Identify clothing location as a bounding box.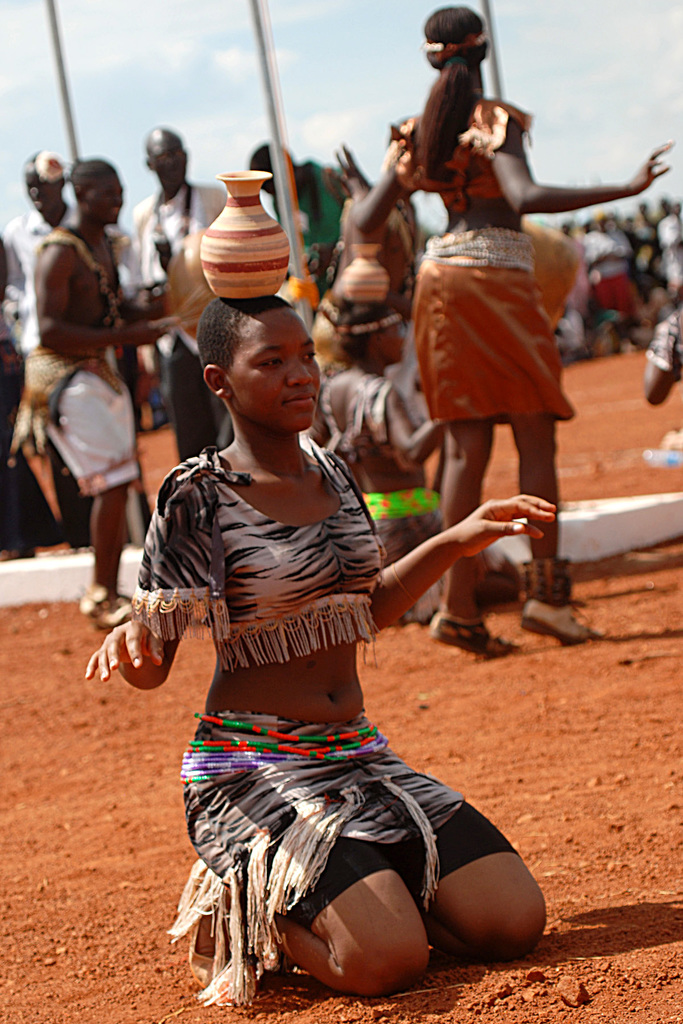
(x1=17, y1=211, x2=152, y2=493).
